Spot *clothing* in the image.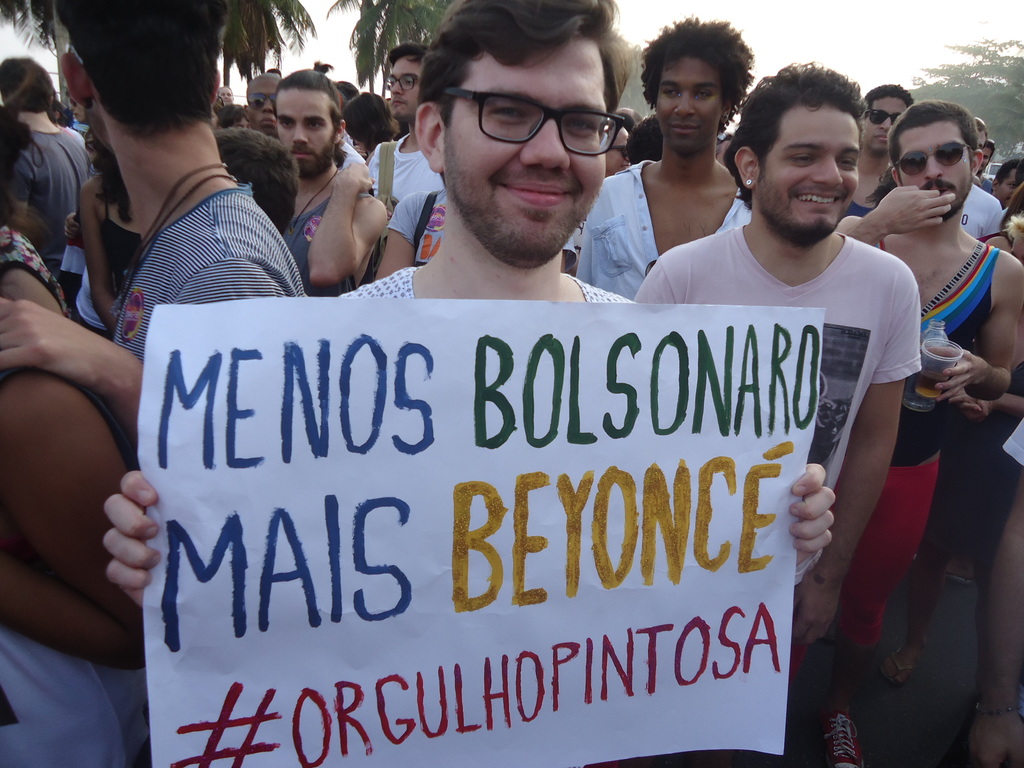
*clothing* found at [x1=348, y1=126, x2=432, y2=229].
